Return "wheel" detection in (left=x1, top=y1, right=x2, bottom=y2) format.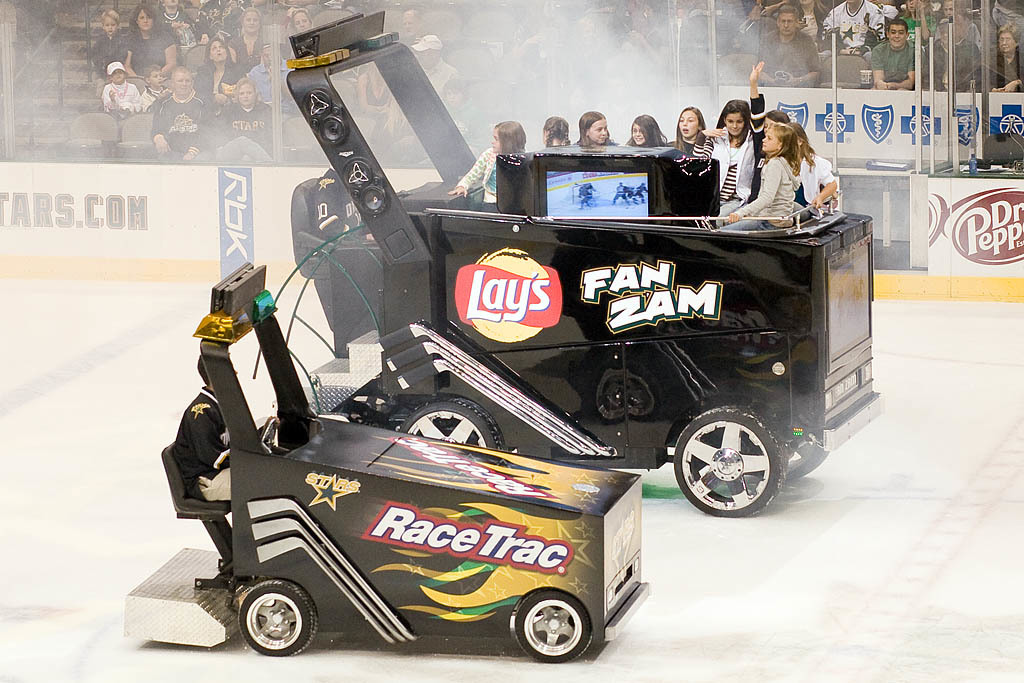
(left=666, top=414, right=789, bottom=515).
